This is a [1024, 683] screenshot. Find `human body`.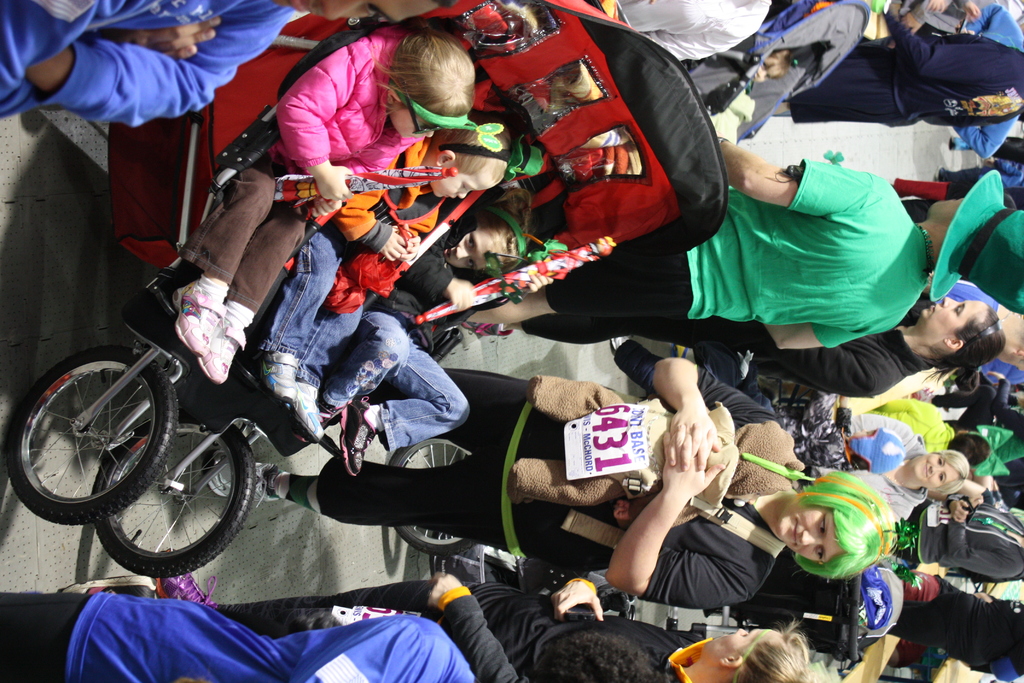
Bounding box: left=619, top=0, right=780, bottom=72.
